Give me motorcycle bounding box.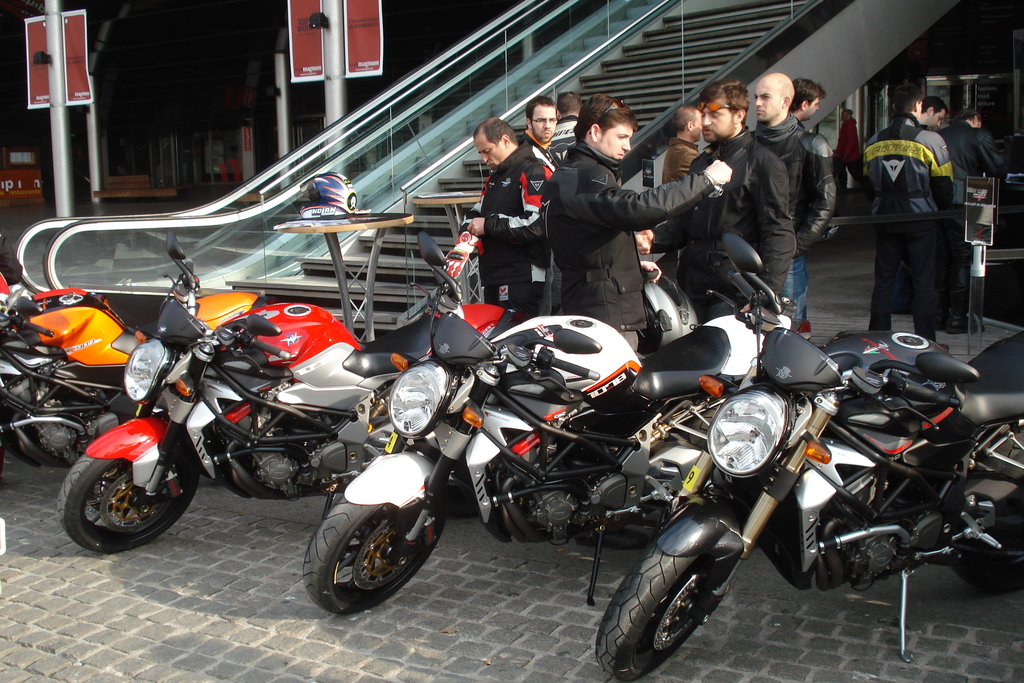
<region>0, 274, 273, 473</region>.
